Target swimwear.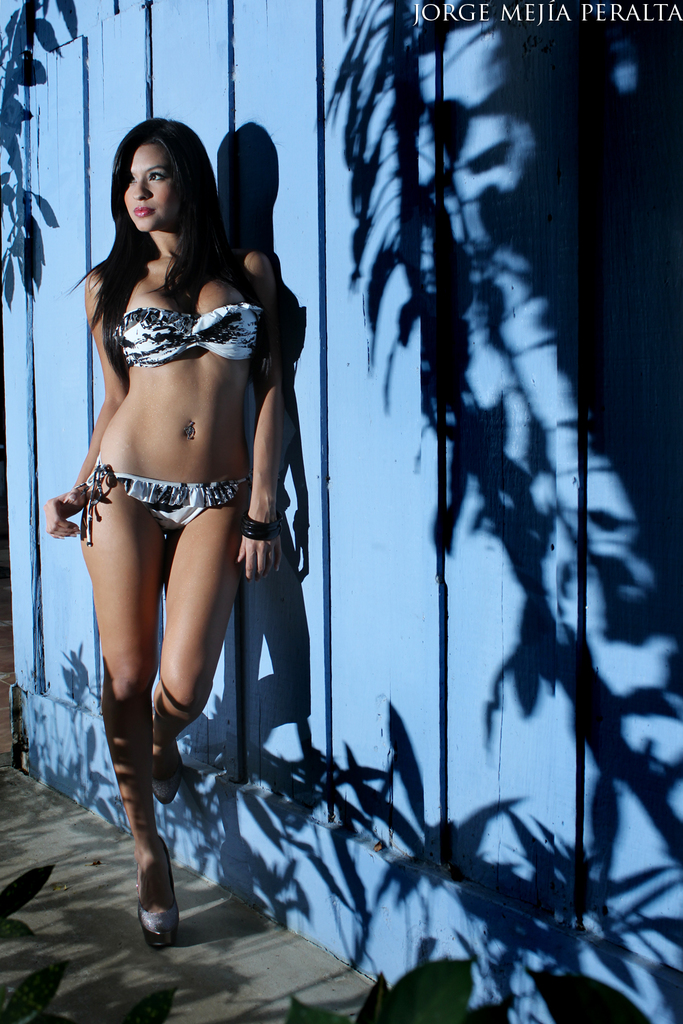
Target region: [124,309,260,366].
